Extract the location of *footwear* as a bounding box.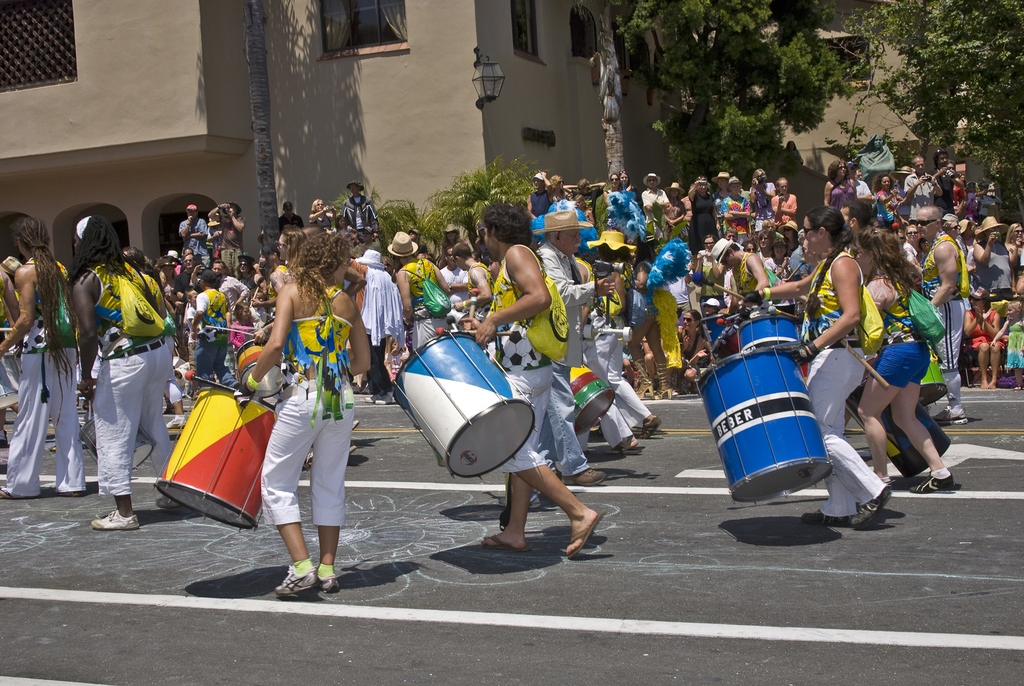
481, 532, 535, 551.
